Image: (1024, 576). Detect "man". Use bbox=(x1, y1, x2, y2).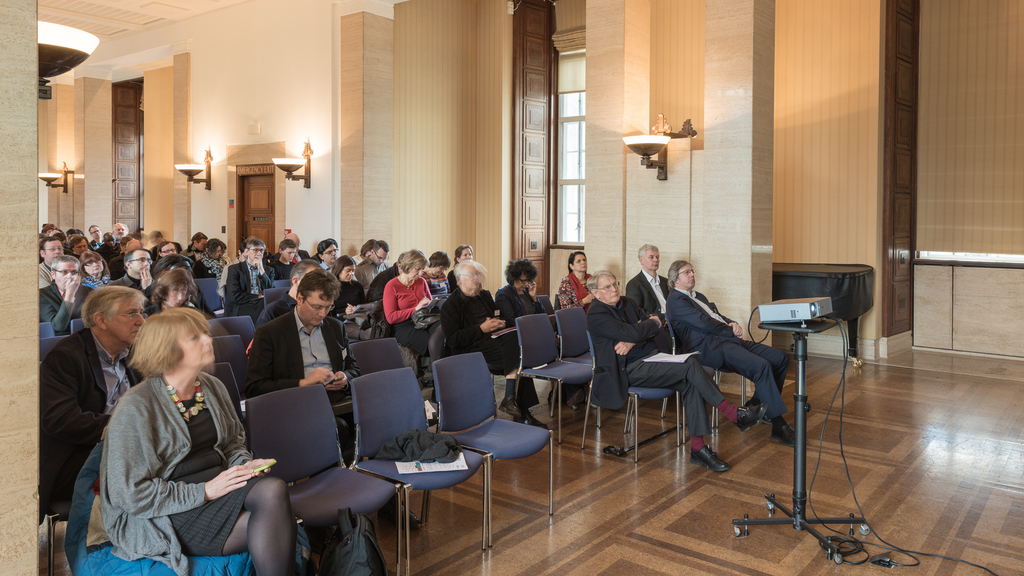
bbox=(247, 268, 364, 404).
